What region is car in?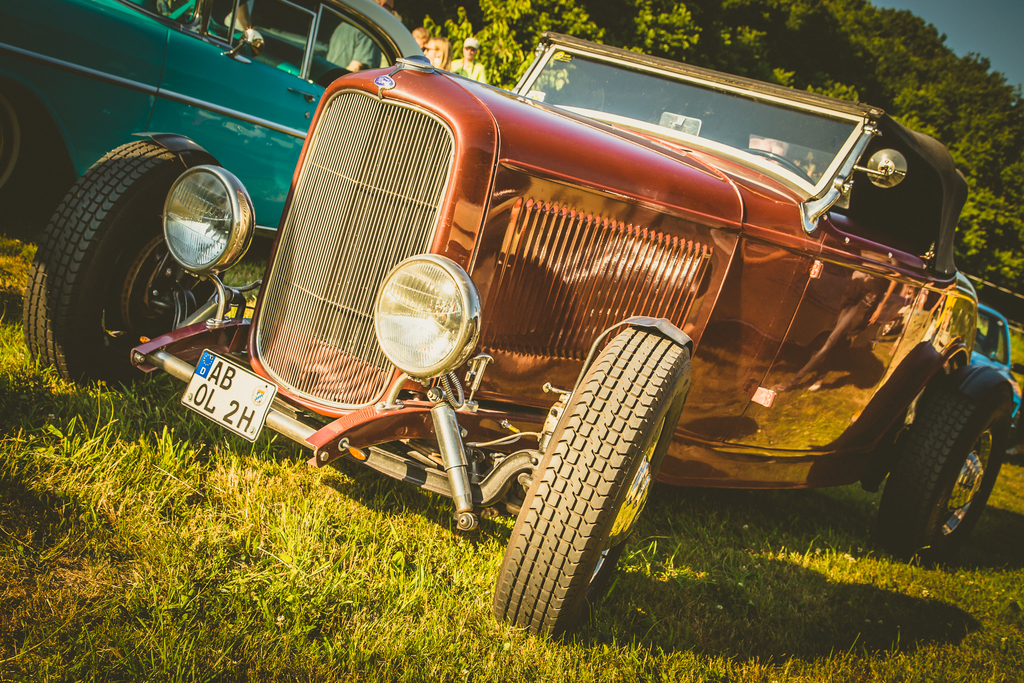
detection(0, 0, 428, 238).
